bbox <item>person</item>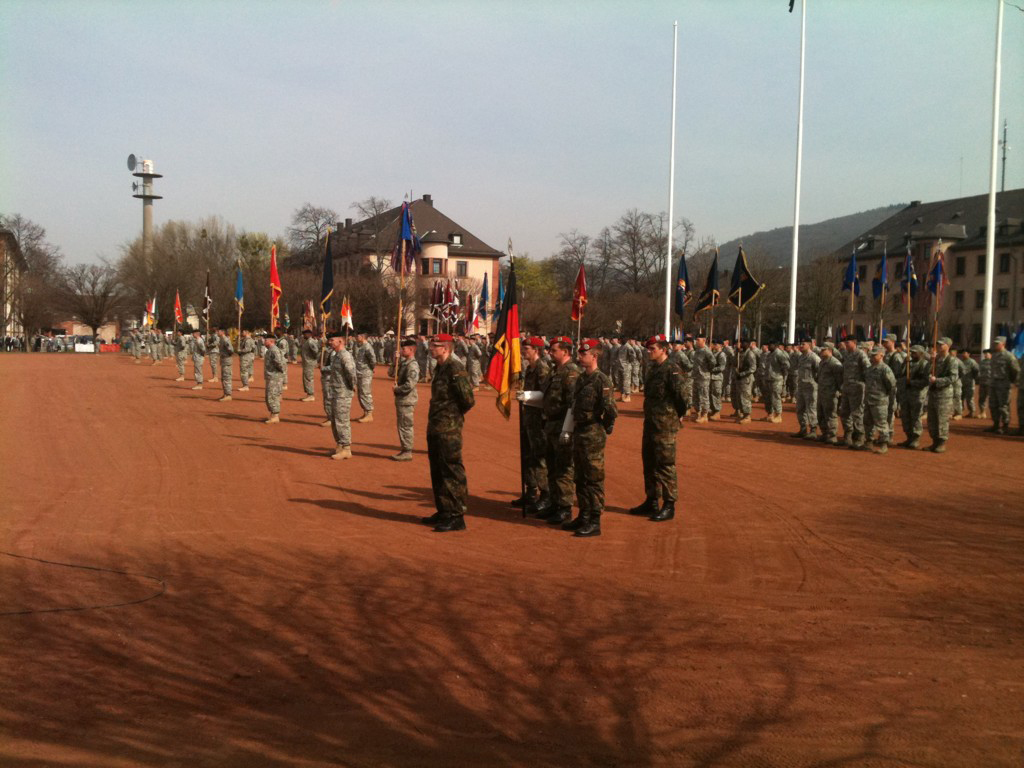
rect(349, 323, 377, 423)
